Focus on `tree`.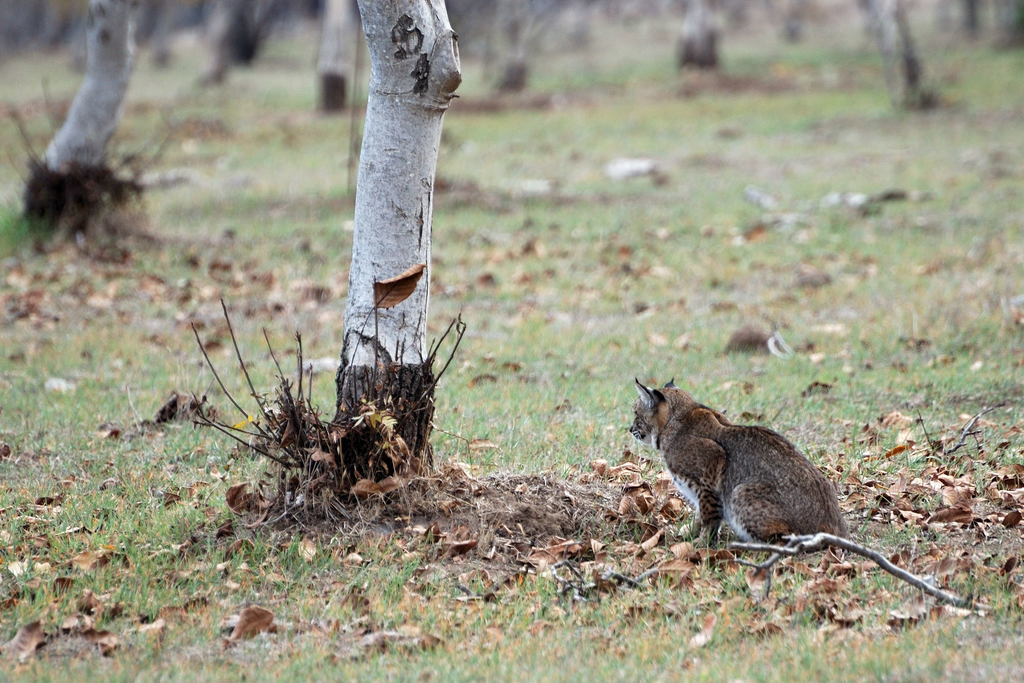
Focused at 666 0 765 90.
